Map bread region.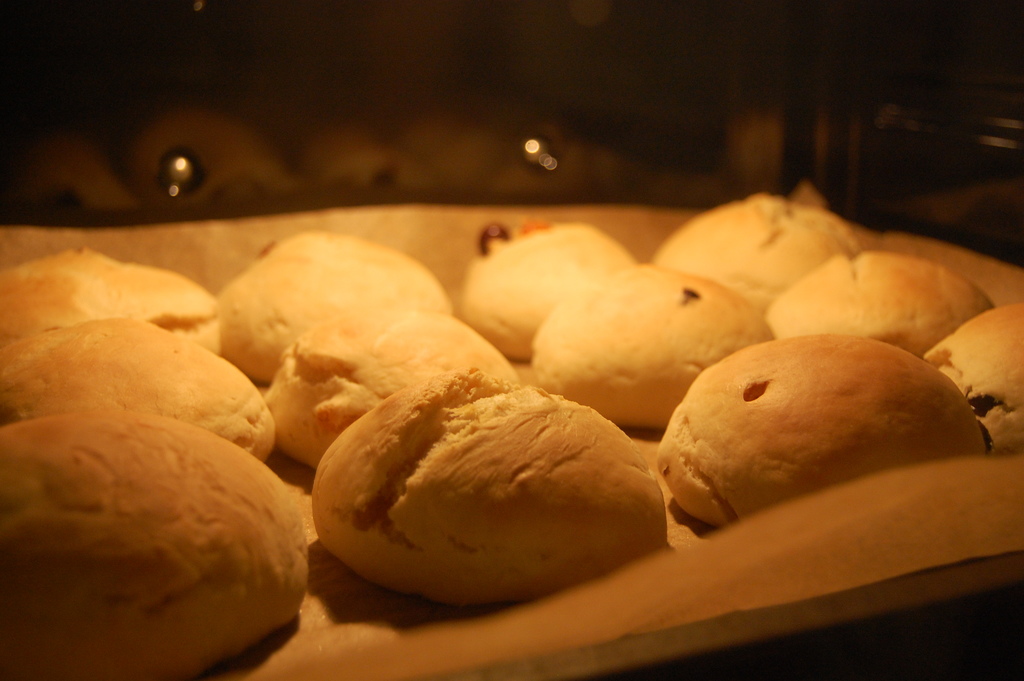
Mapped to bbox=(321, 371, 669, 619).
